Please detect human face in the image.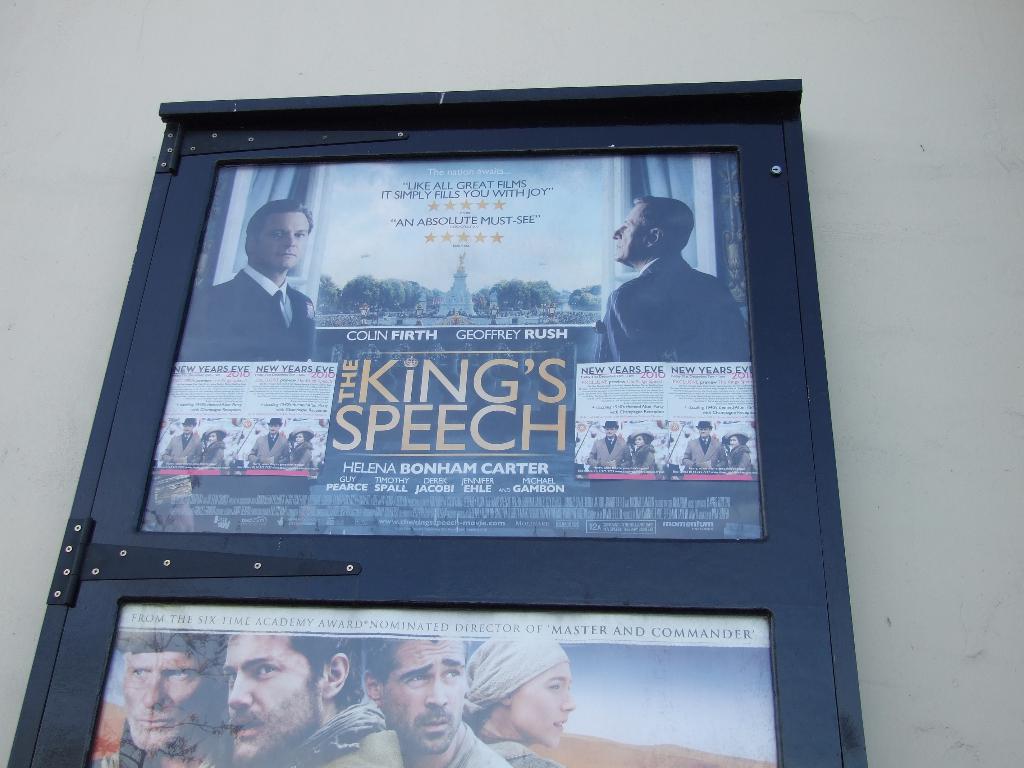
left=509, top=660, right=574, bottom=752.
